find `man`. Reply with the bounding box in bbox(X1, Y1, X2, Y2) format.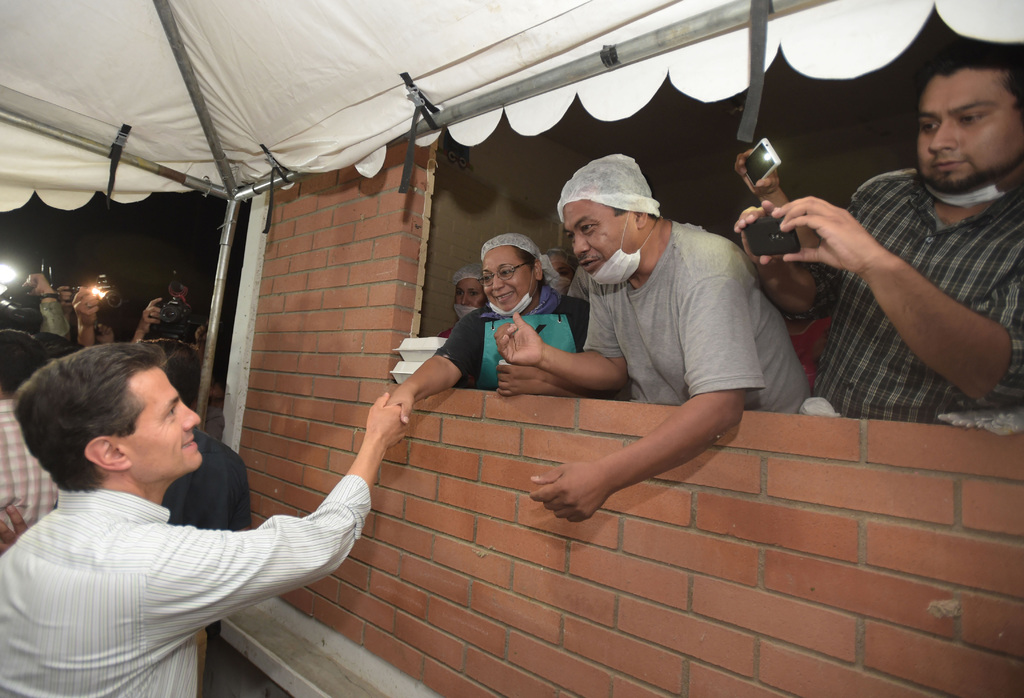
bbox(0, 325, 372, 675).
